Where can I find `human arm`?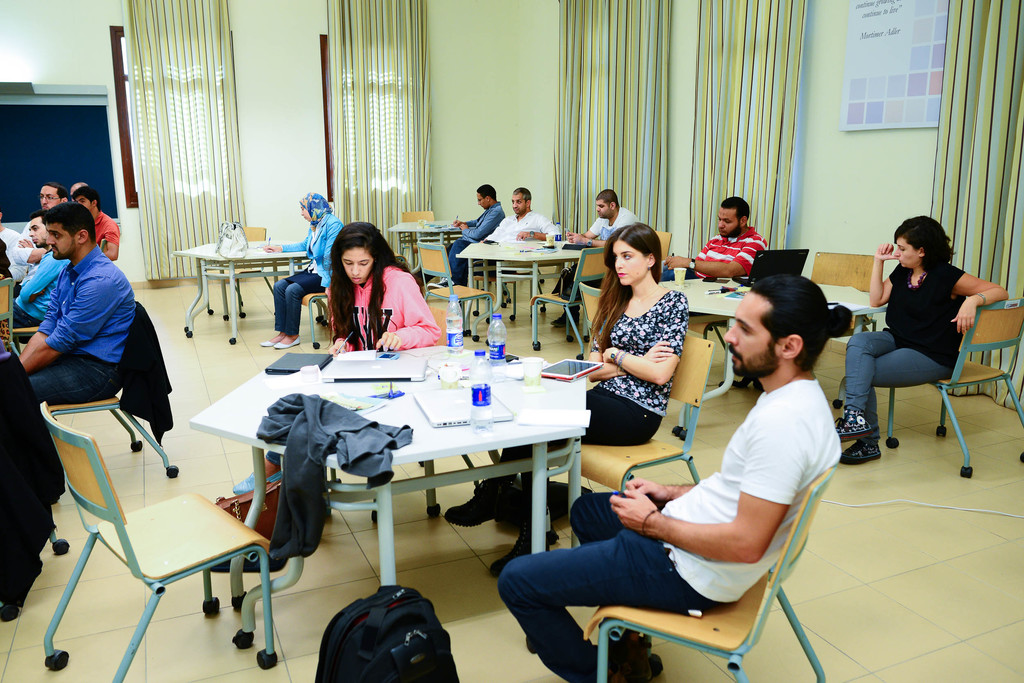
You can find it at crop(552, 213, 613, 245).
